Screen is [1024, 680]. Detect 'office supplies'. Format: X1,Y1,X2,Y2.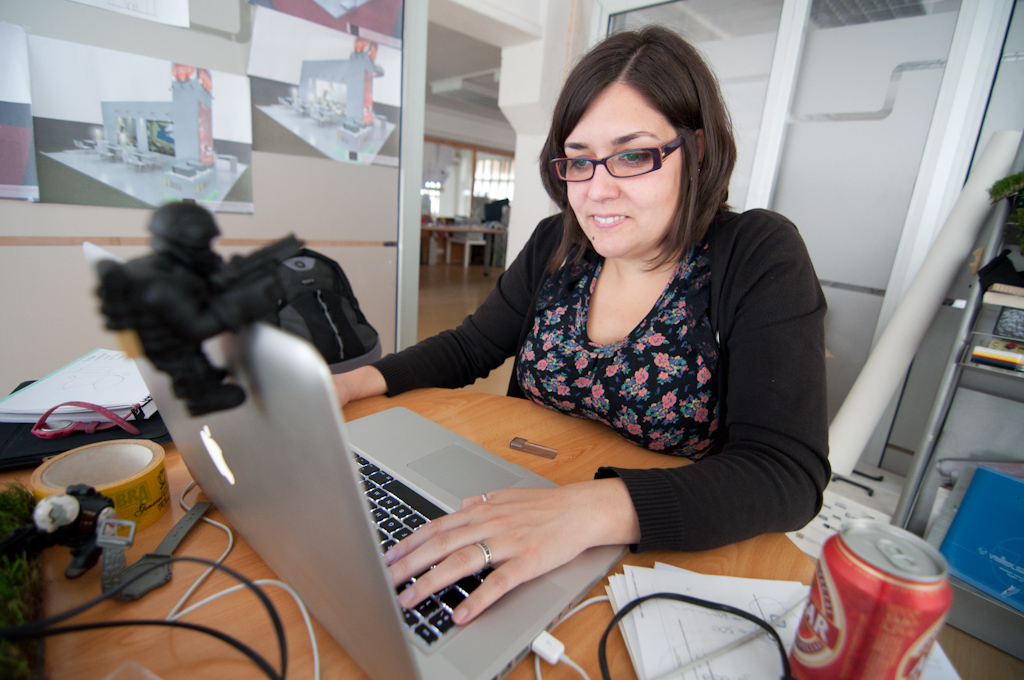
100,497,205,602.
